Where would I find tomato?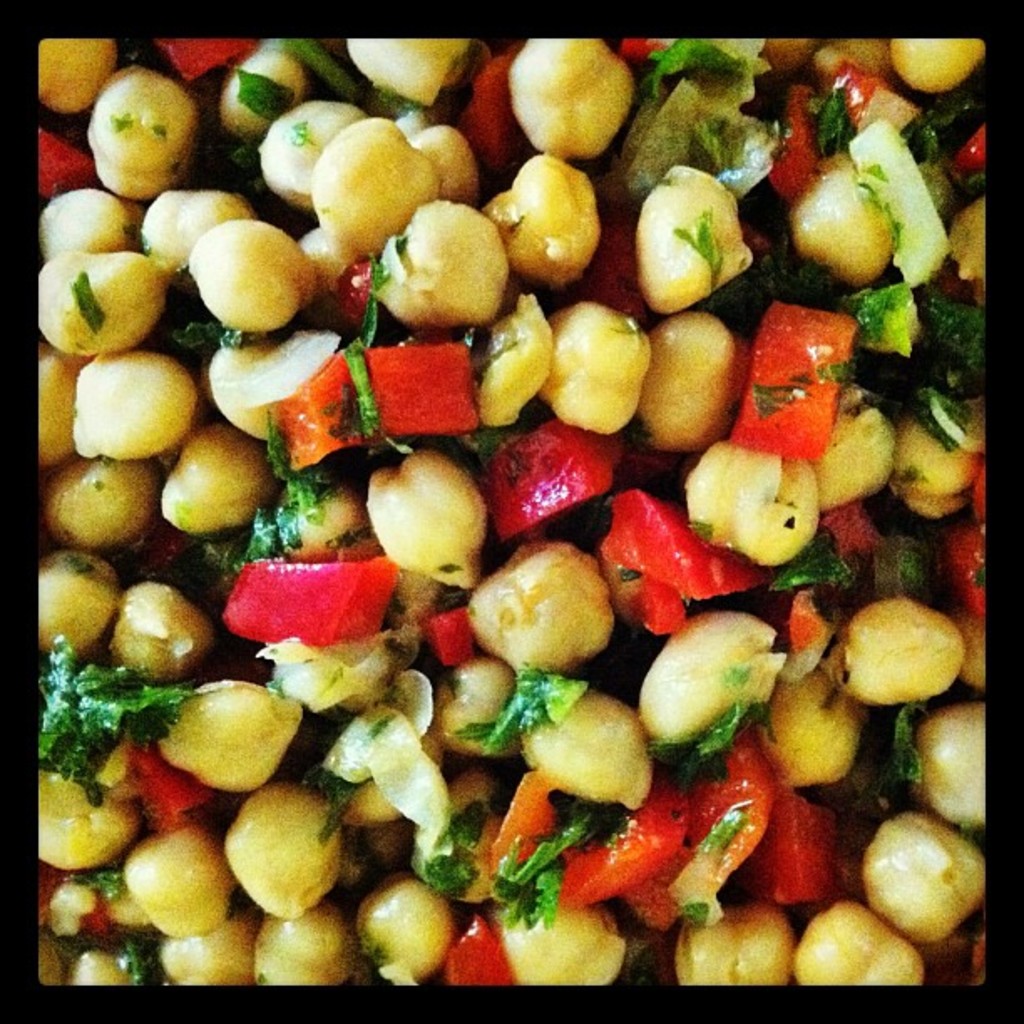
At bbox=(674, 716, 766, 932).
